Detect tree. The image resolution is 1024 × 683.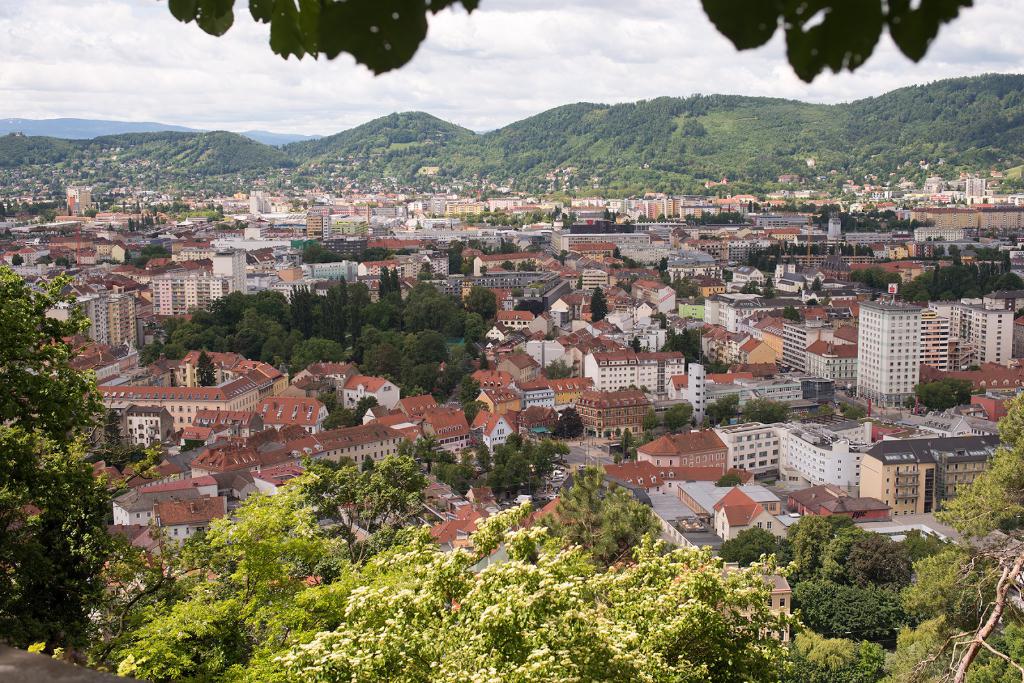
detection(499, 261, 518, 274).
